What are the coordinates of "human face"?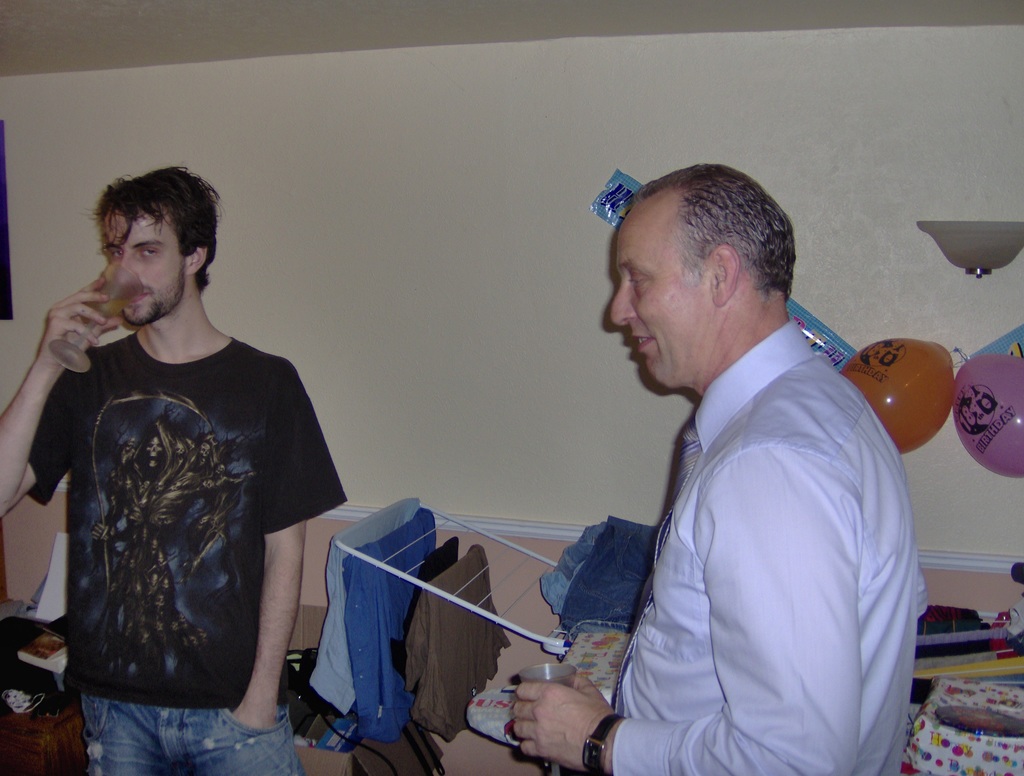
Rect(608, 214, 705, 392).
